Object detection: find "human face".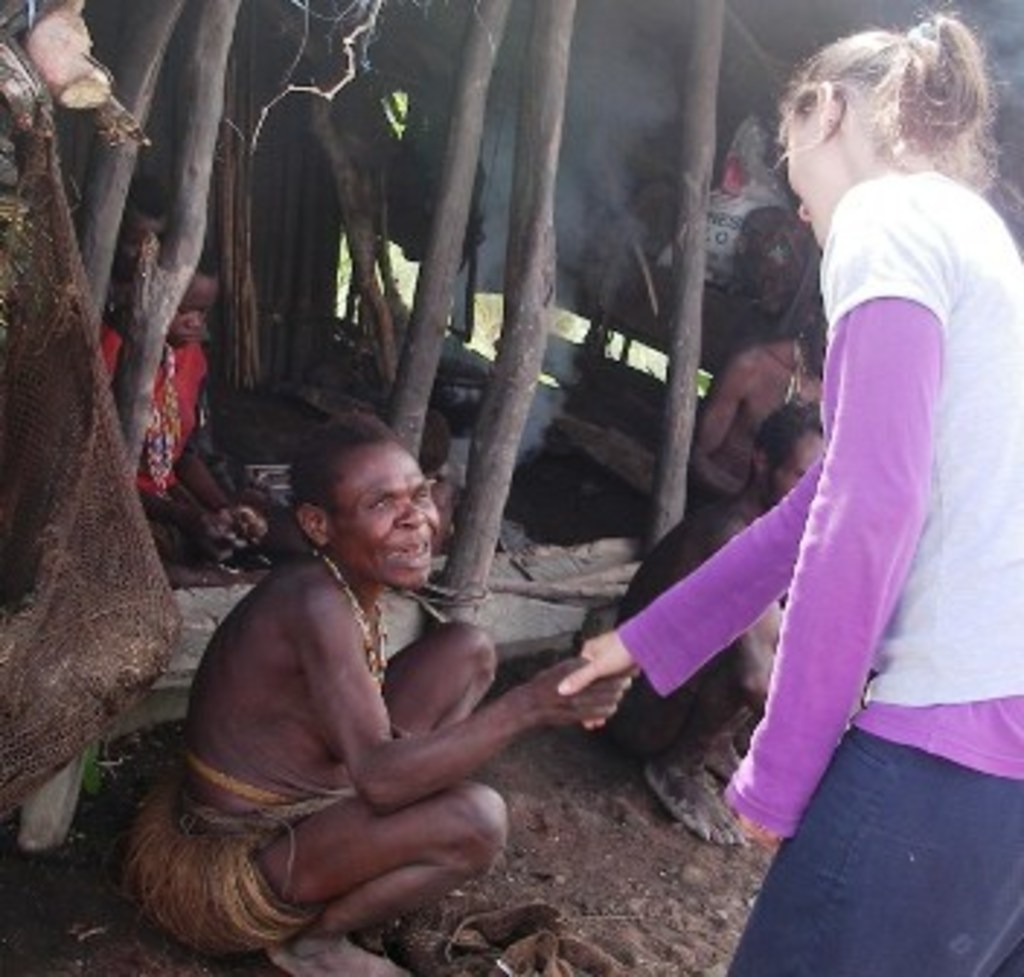
[left=163, top=273, right=224, bottom=346].
